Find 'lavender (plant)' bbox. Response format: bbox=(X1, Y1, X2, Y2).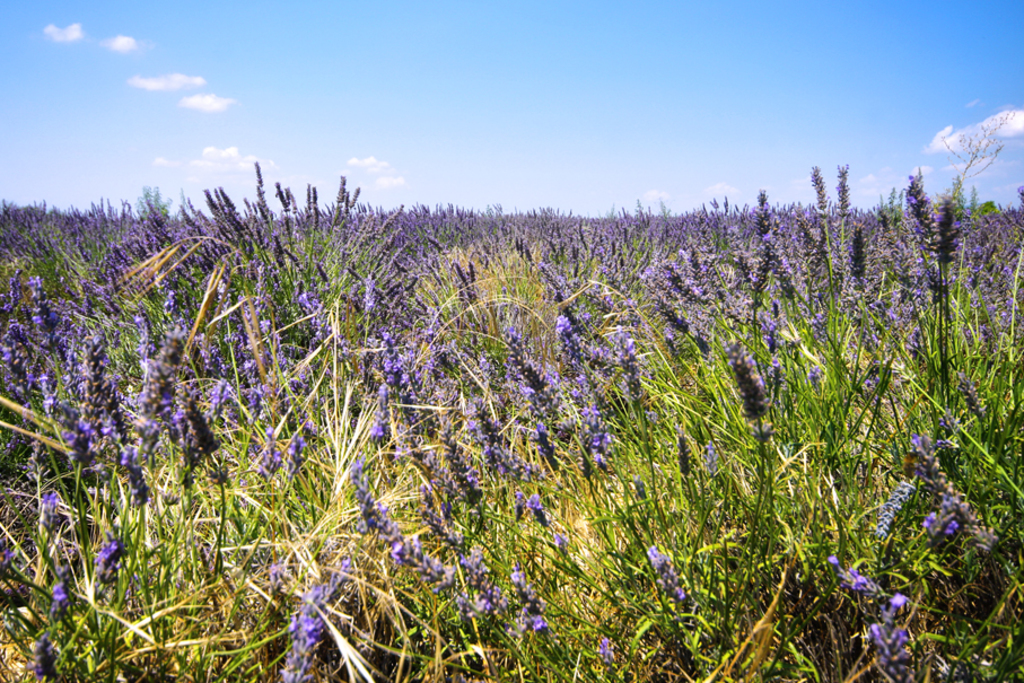
bbox=(854, 599, 913, 682).
